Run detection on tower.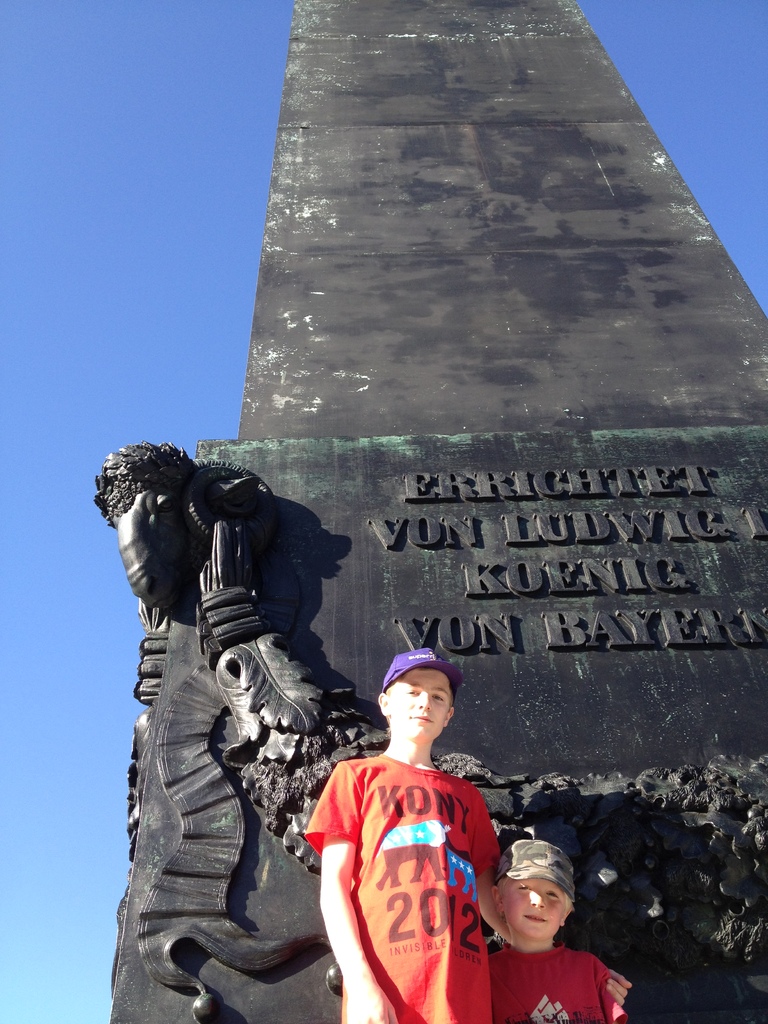
Result: select_region(103, 0, 767, 1023).
